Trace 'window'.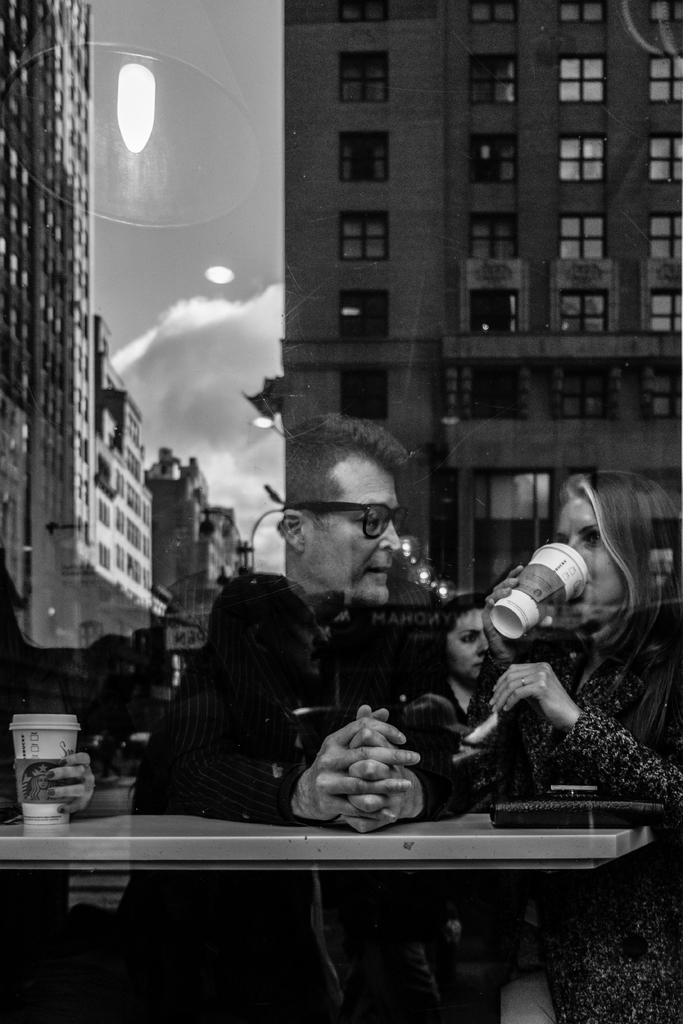
Traced to locate(454, 0, 526, 24).
